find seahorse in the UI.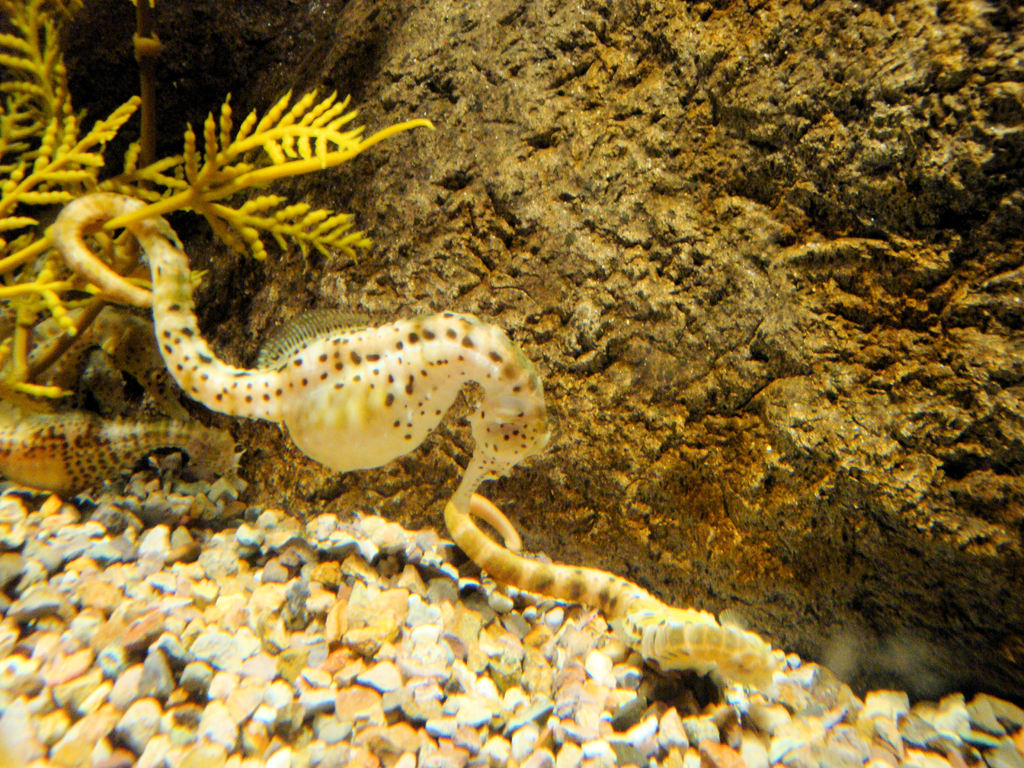
UI element at 50,190,556,518.
